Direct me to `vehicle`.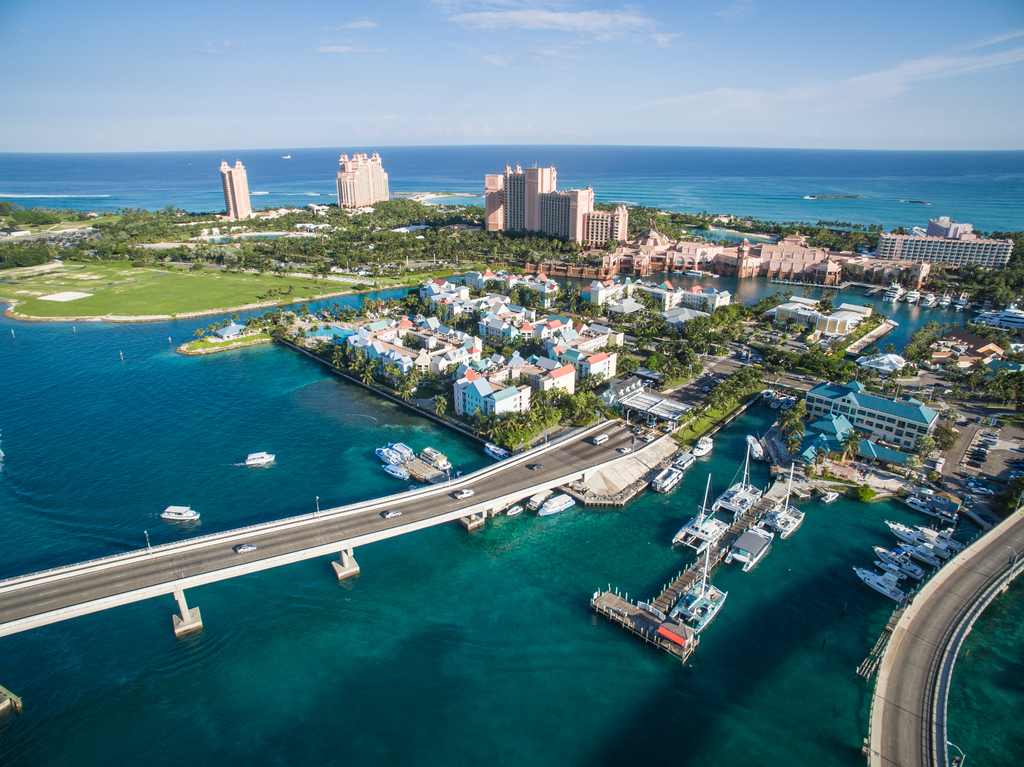
Direction: <bbox>505, 502, 524, 517</bbox>.
